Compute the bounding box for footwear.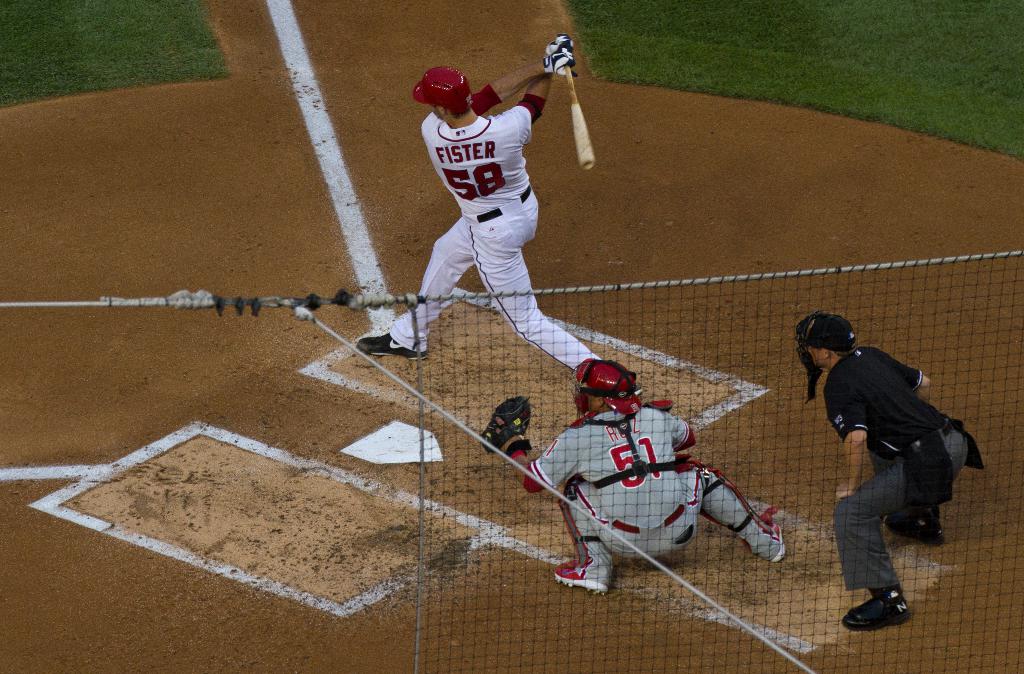
(555,563,610,600).
